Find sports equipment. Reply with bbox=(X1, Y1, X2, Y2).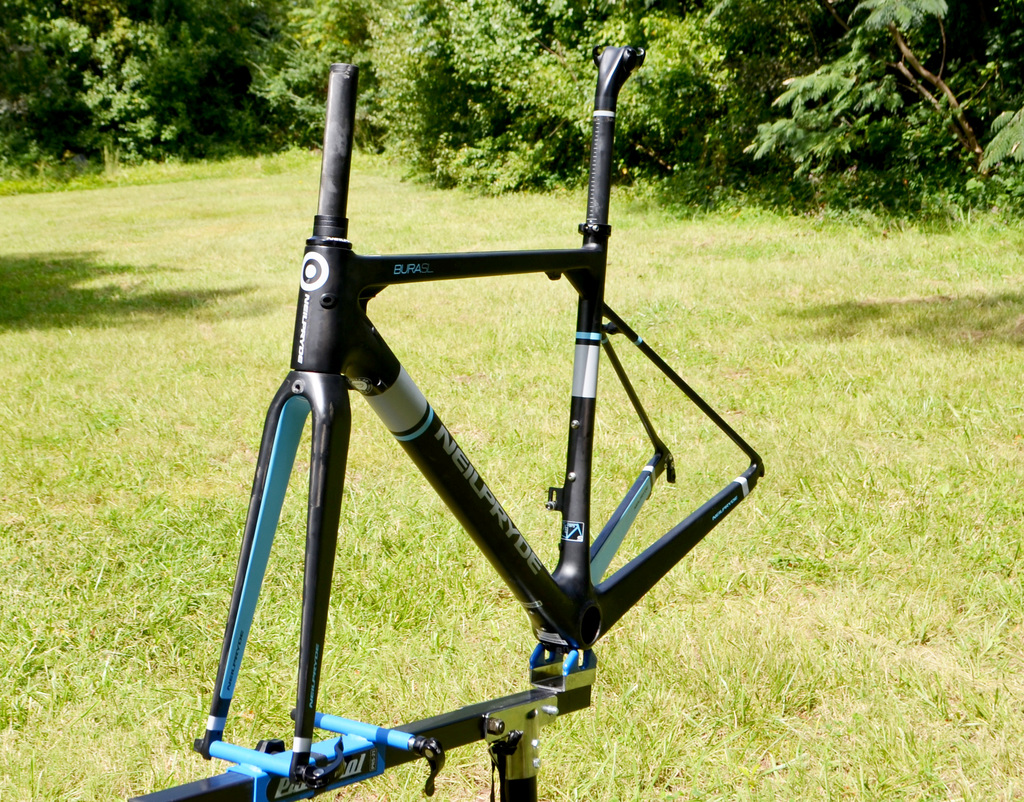
bbox=(191, 42, 765, 801).
